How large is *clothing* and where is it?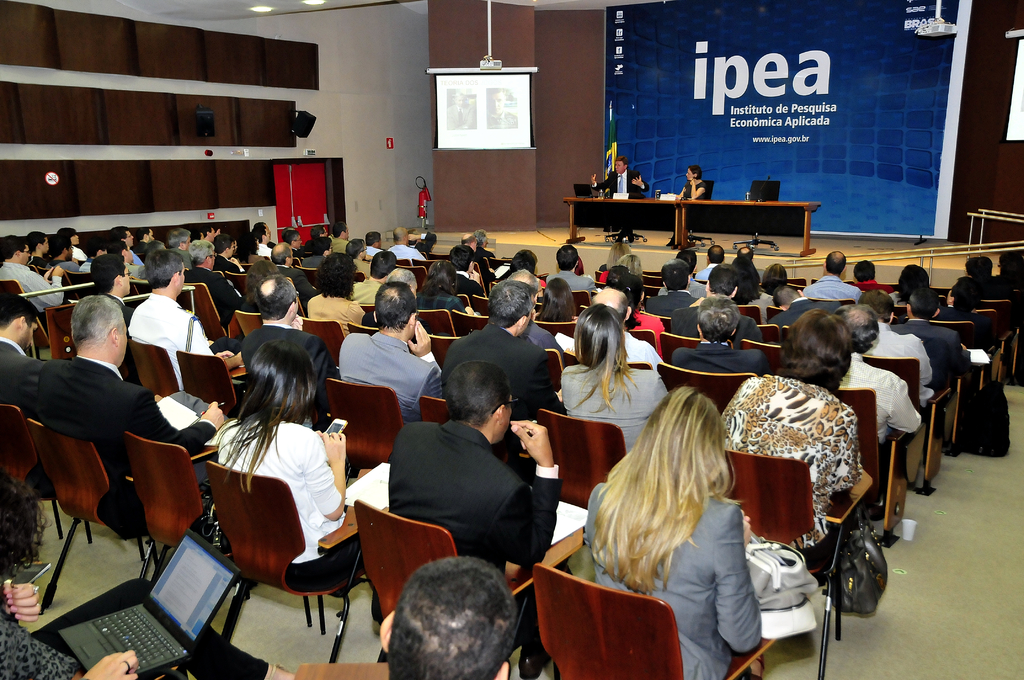
Bounding box: Rect(1, 259, 81, 323).
